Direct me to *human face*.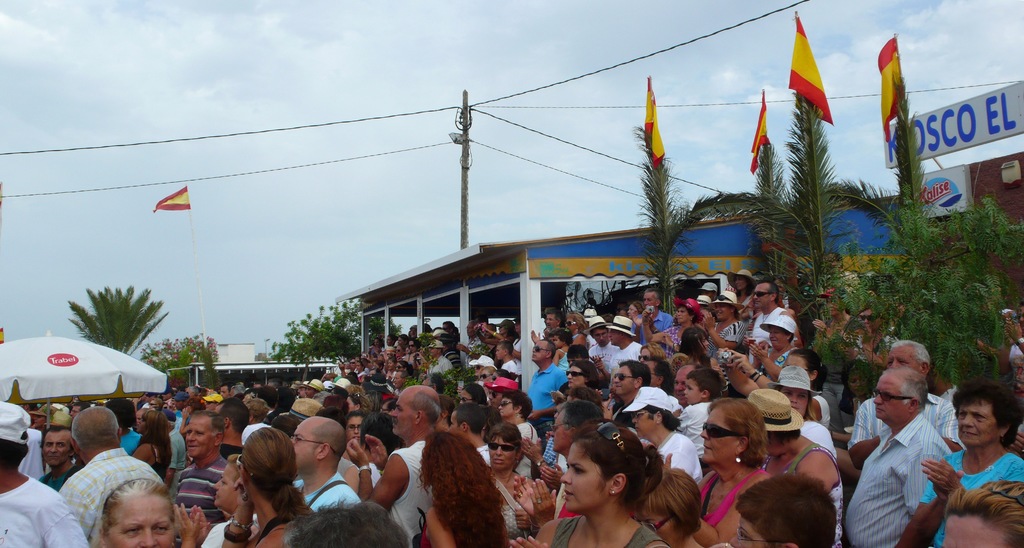
Direction: x1=884 y1=346 x2=919 y2=370.
